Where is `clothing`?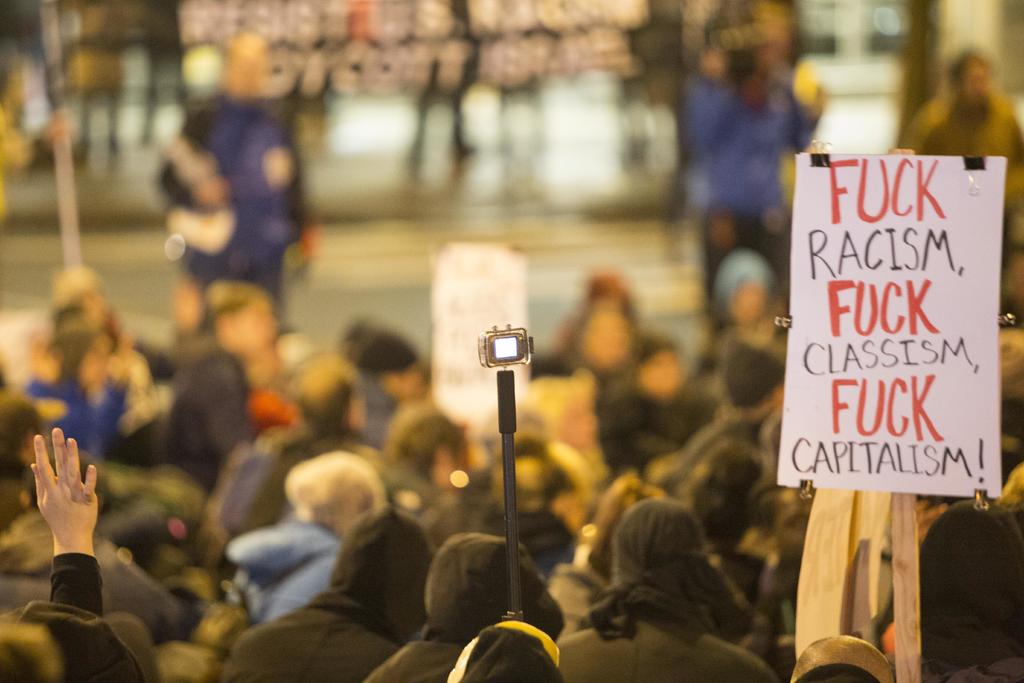
left=166, top=349, right=271, bottom=491.
